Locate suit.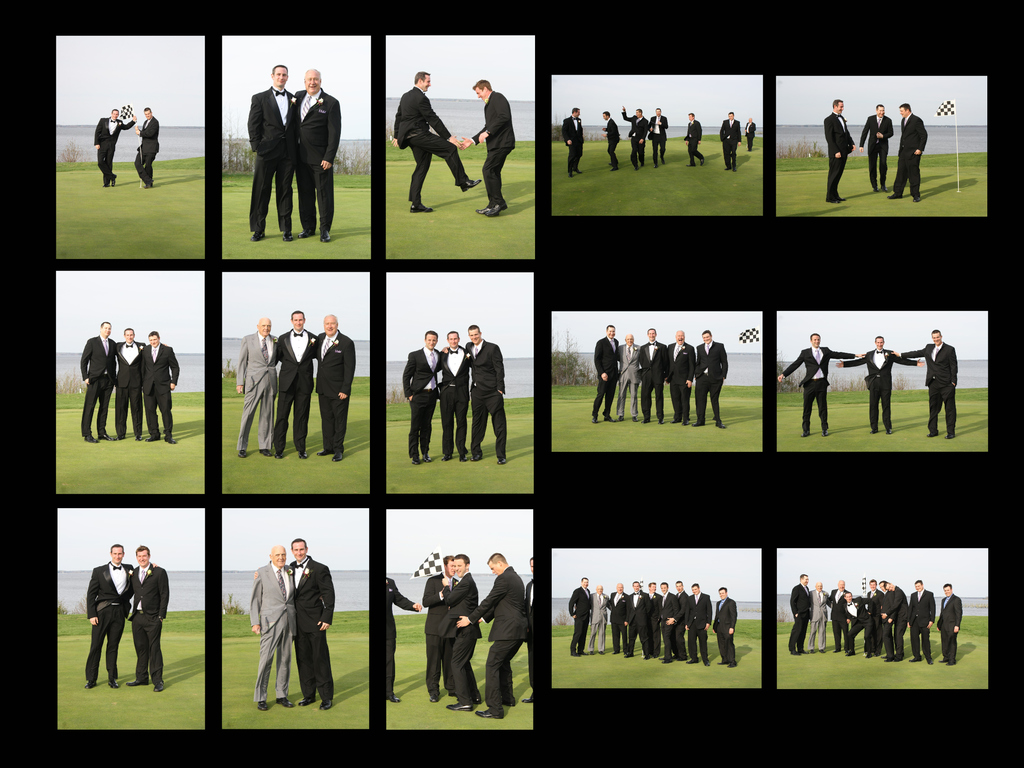
Bounding box: crop(562, 115, 586, 167).
